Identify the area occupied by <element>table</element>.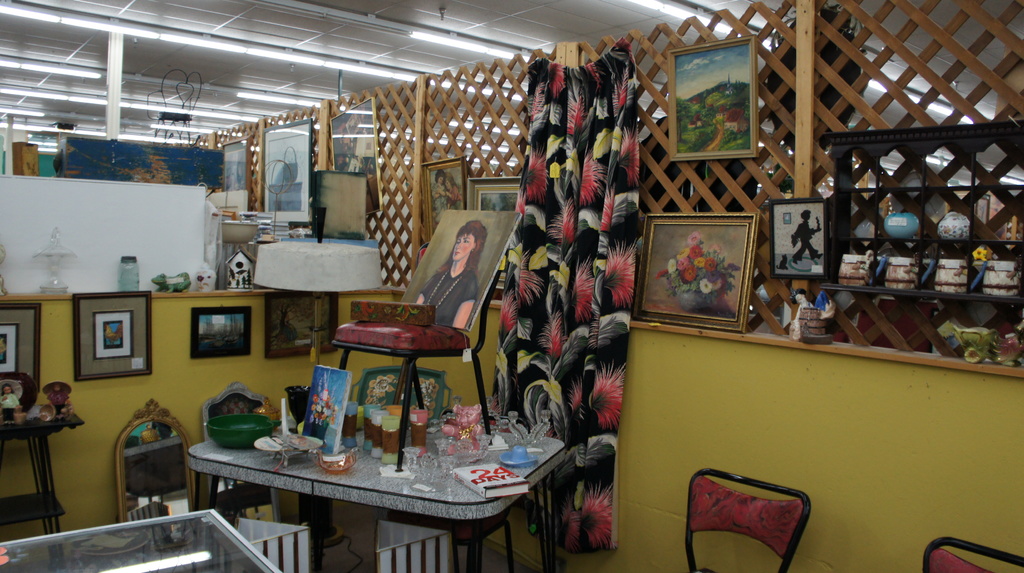
Area: BBox(4, 504, 294, 572).
